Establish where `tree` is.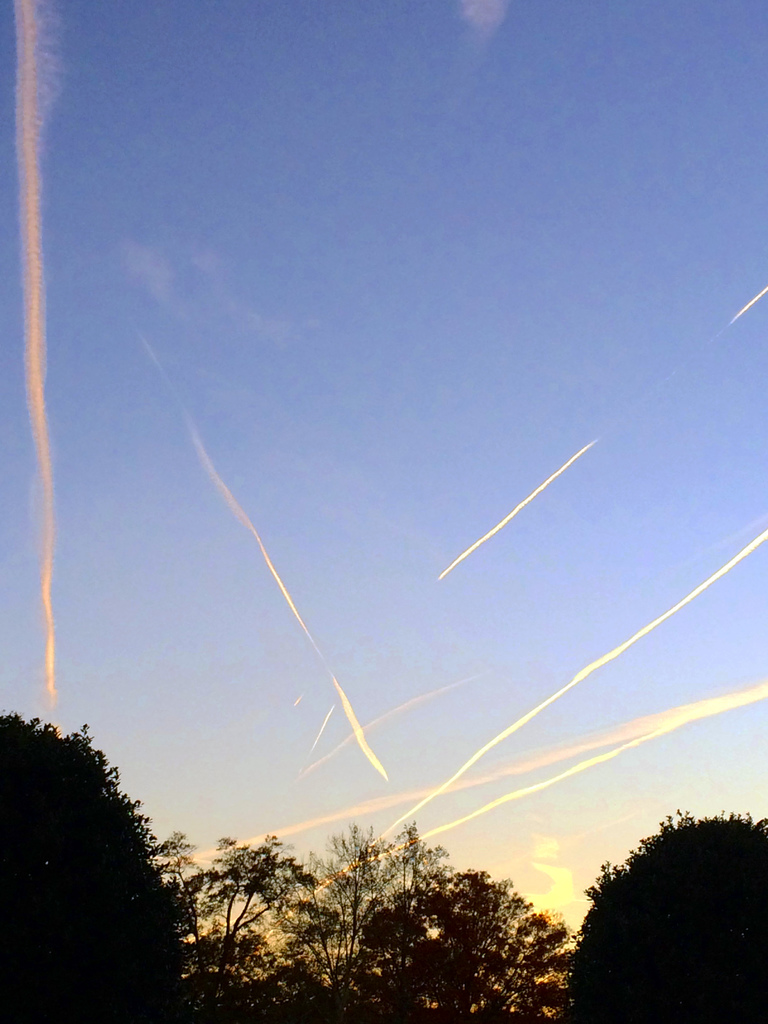
Established at bbox=(567, 793, 756, 1009).
